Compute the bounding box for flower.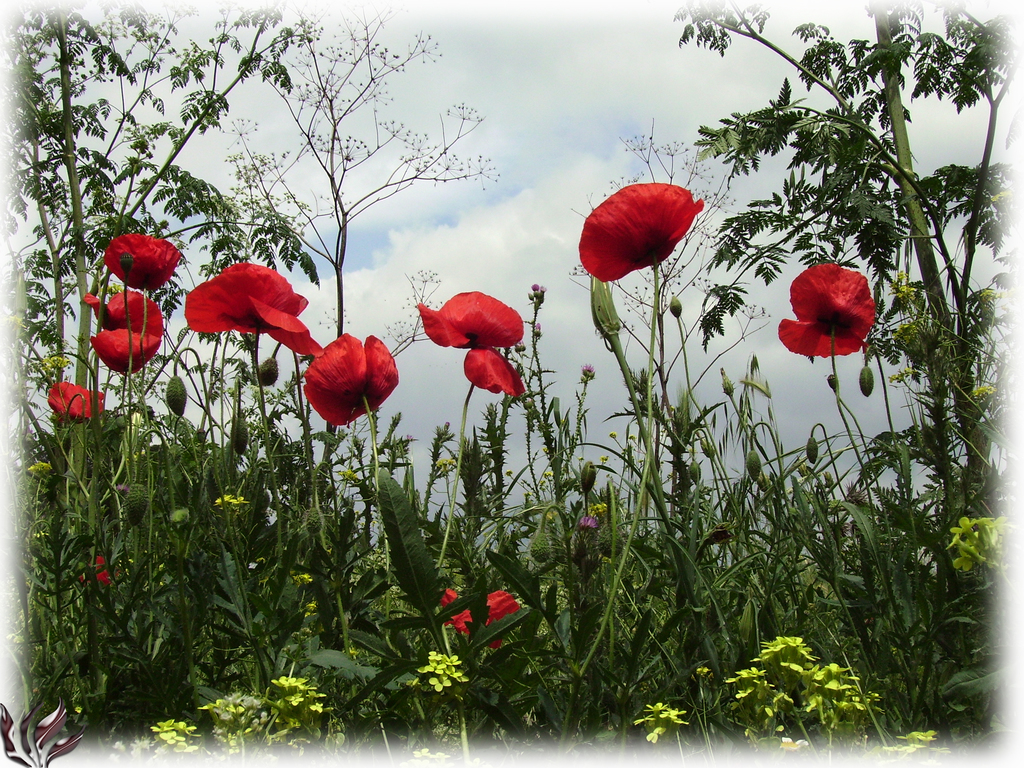
box(300, 328, 398, 429).
